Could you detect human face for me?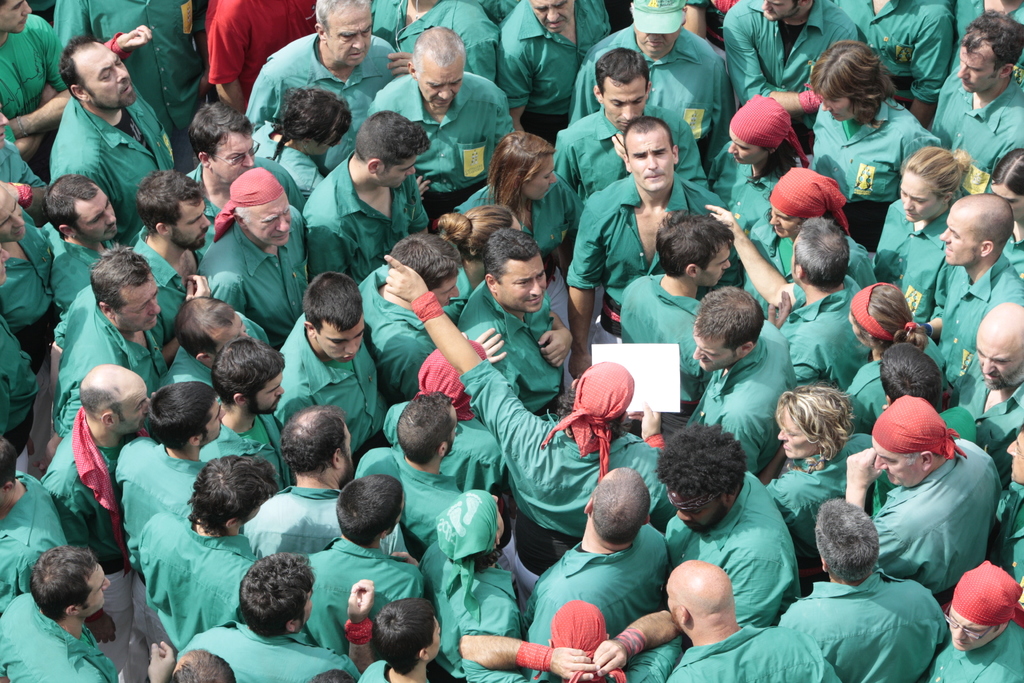
Detection result: select_region(972, 330, 1022, 391).
